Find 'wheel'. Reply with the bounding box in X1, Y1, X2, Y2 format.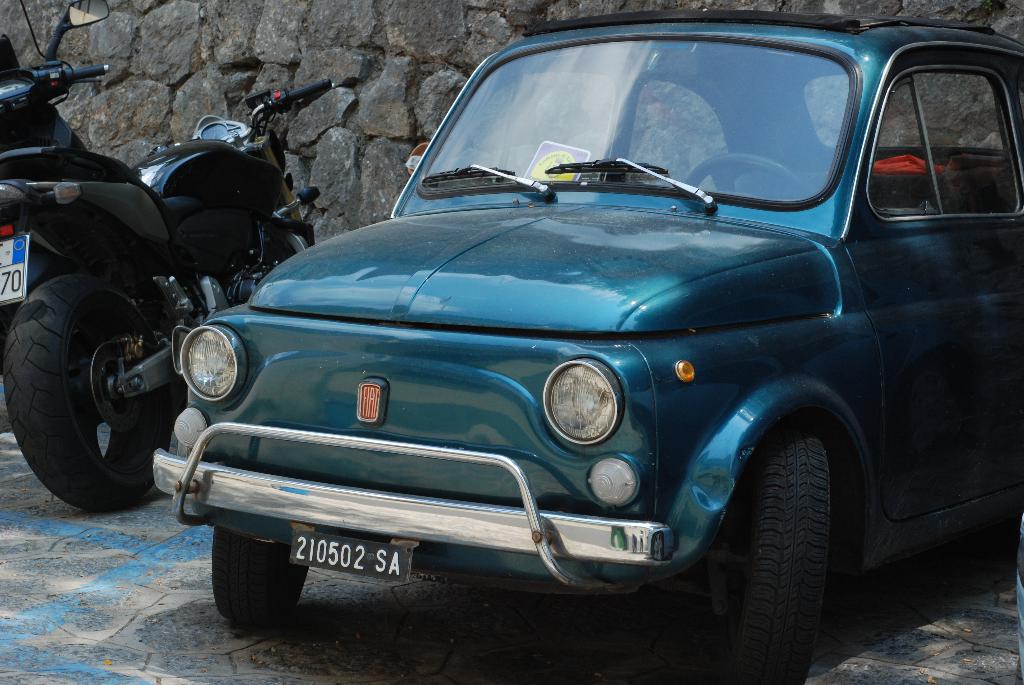
211, 526, 311, 631.
